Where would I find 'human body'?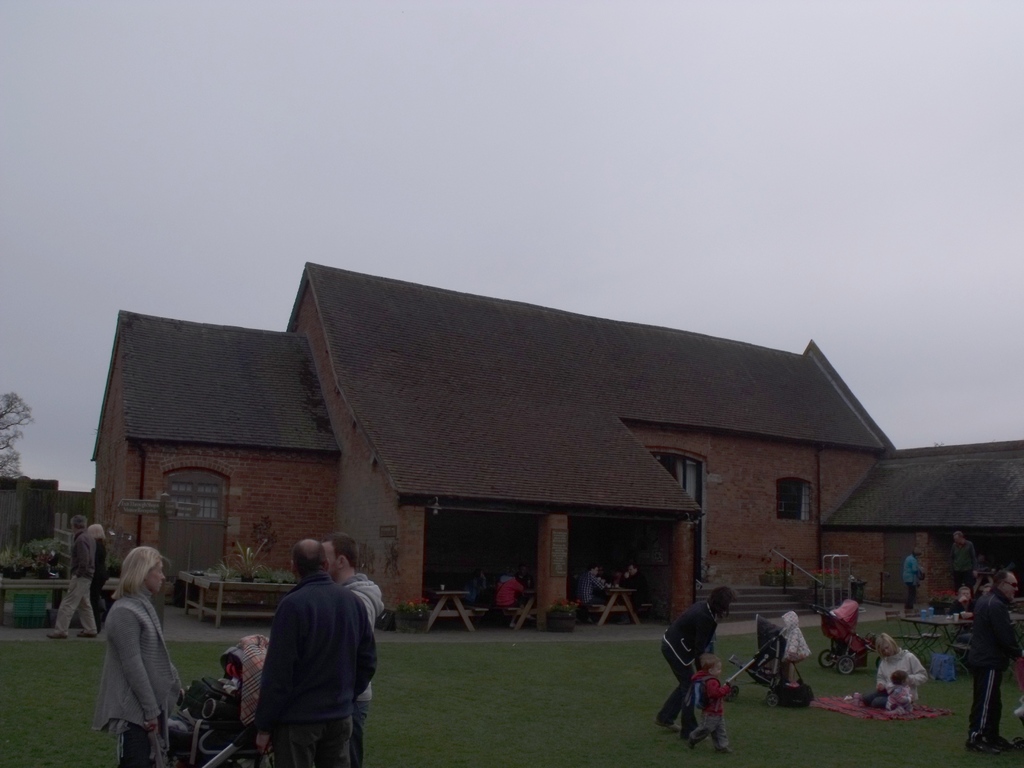
At <region>620, 563, 646, 603</region>.
